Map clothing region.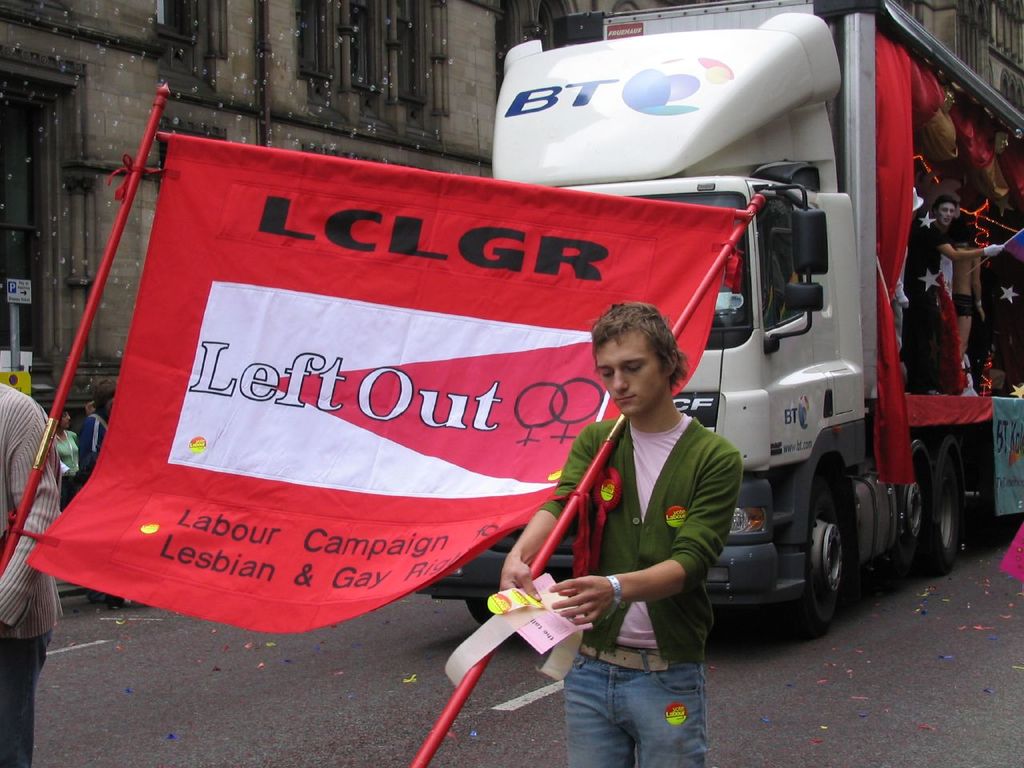
Mapped to [left=0, top=378, right=65, bottom=767].
